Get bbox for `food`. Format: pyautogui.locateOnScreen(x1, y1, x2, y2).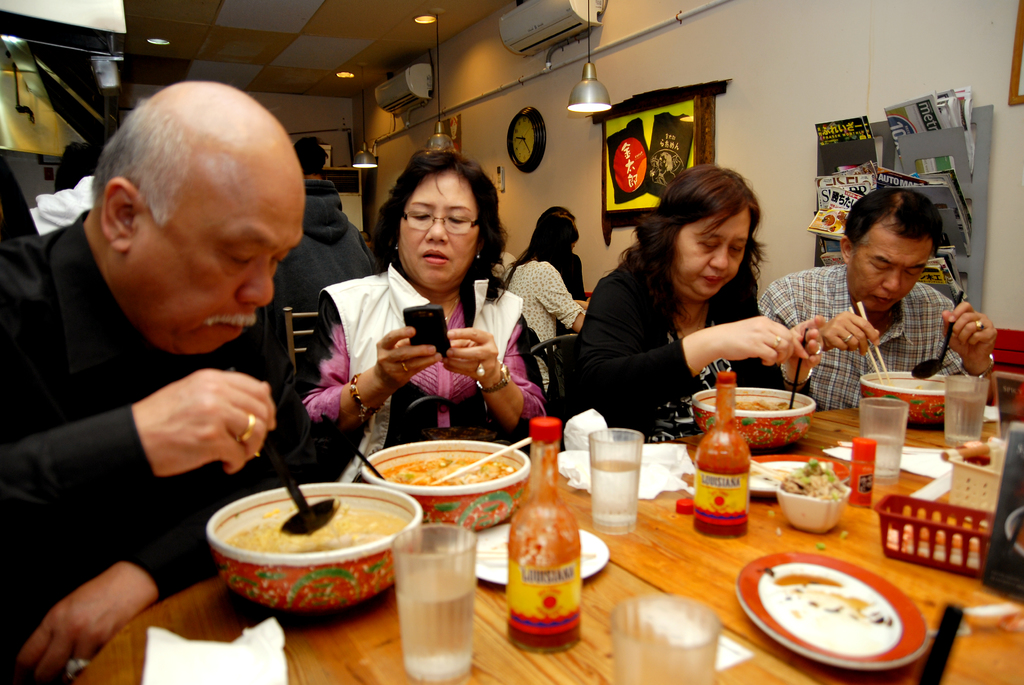
pyautogui.locateOnScreen(222, 497, 402, 563).
